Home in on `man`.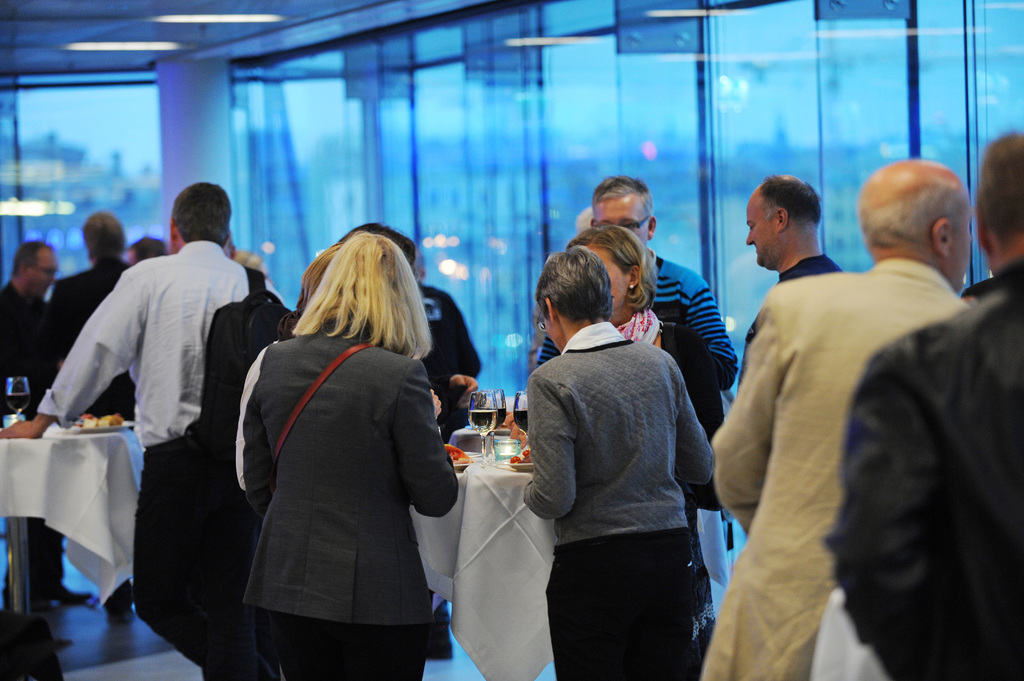
Homed in at [left=0, top=241, right=61, bottom=616].
